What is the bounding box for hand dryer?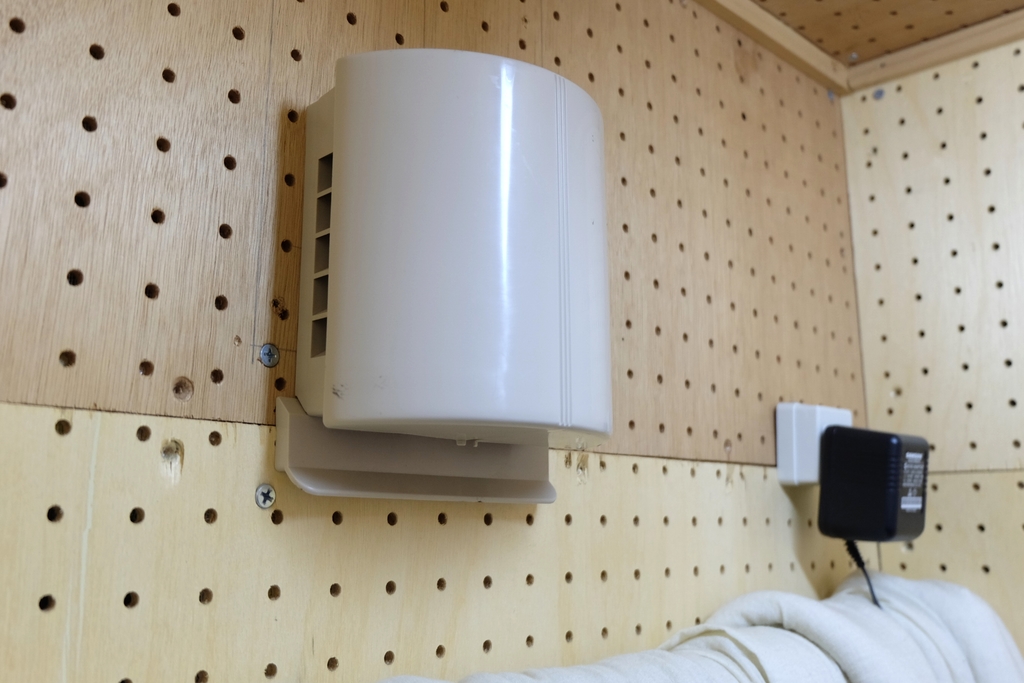
box(277, 49, 612, 504).
